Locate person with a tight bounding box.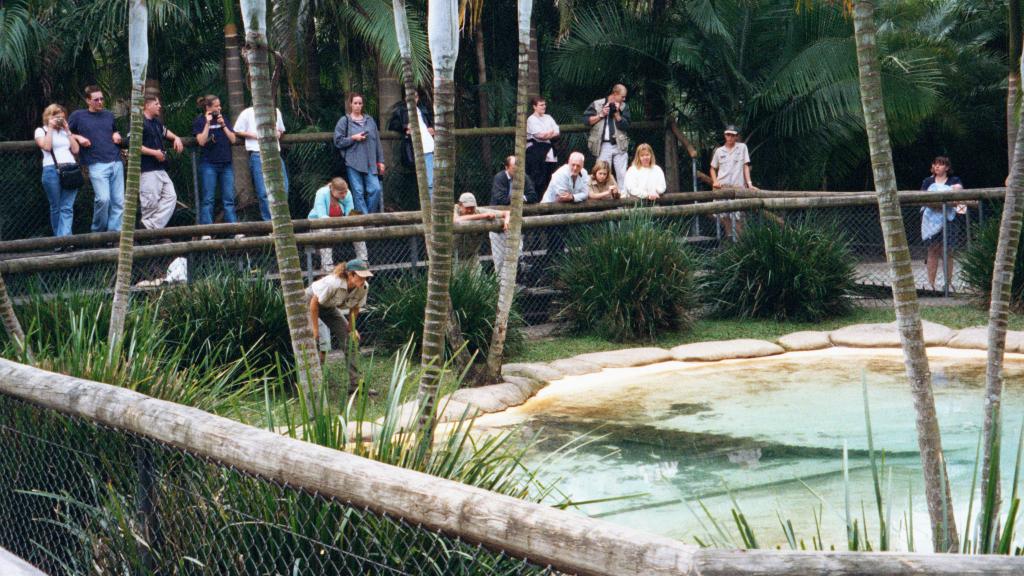
left=191, top=97, right=238, bottom=241.
